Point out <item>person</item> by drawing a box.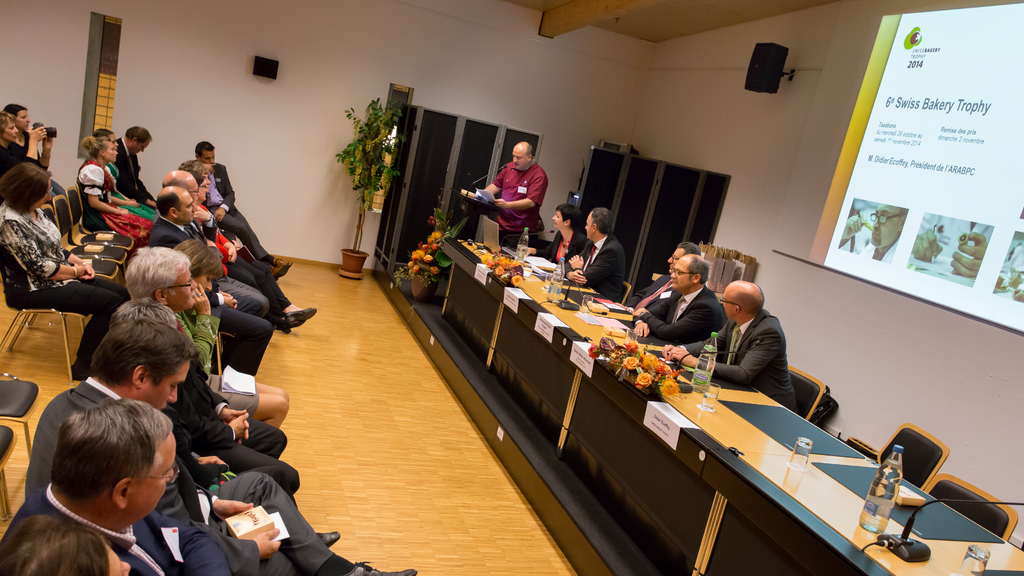
840,204,904,262.
